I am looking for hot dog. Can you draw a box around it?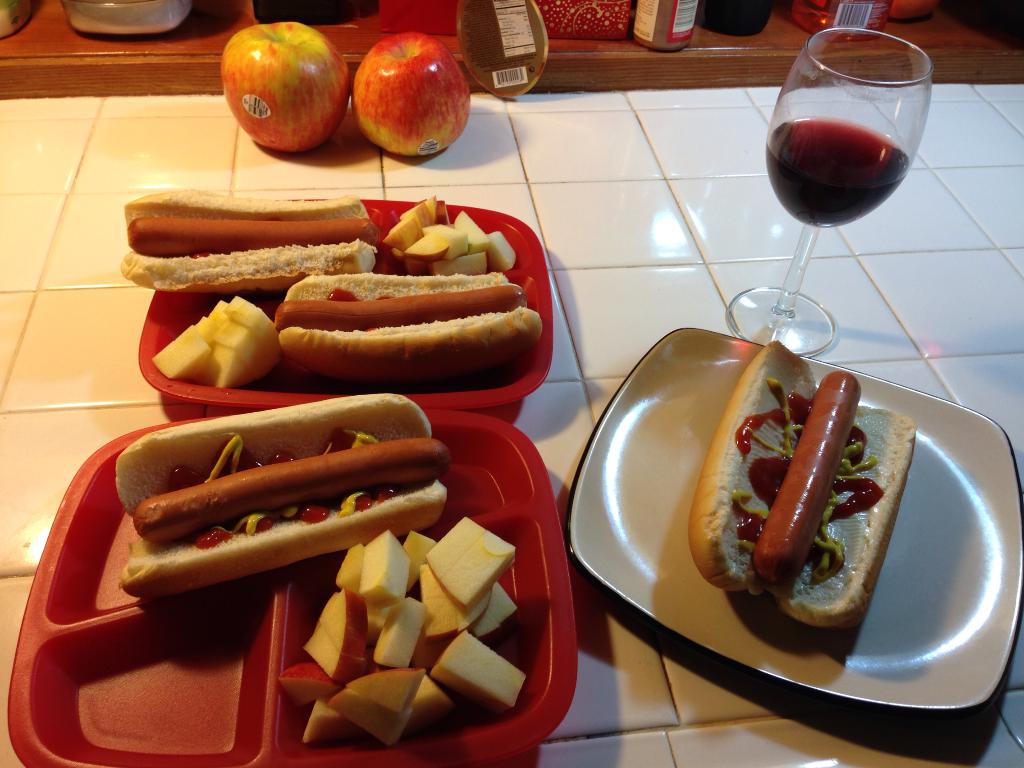
Sure, the bounding box is x1=268 y1=267 x2=543 y2=372.
